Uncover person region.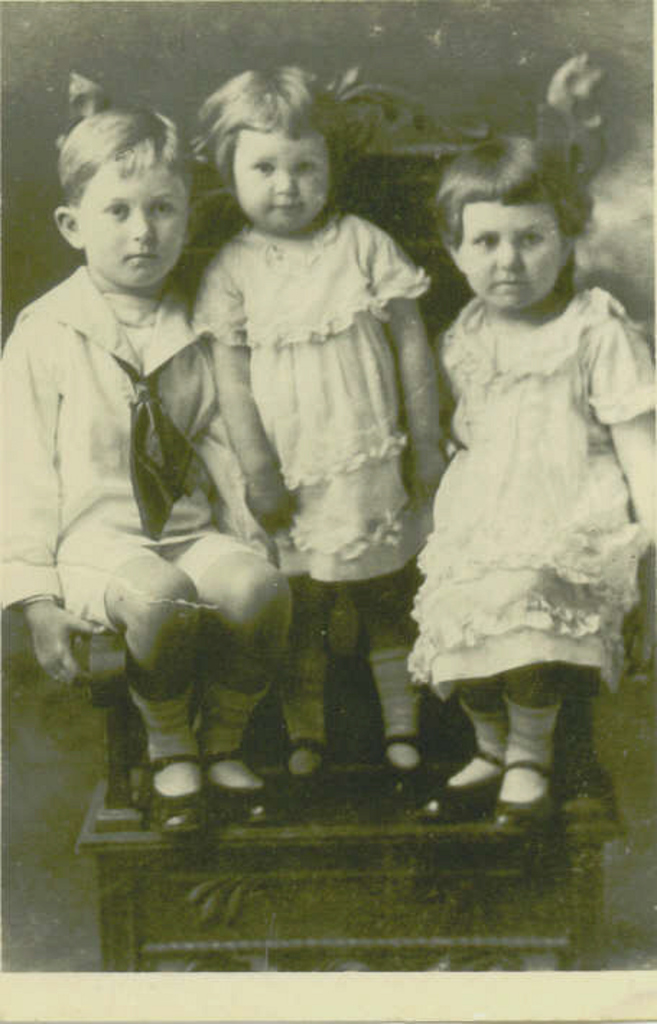
Uncovered: bbox=[192, 66, 429, 786].
